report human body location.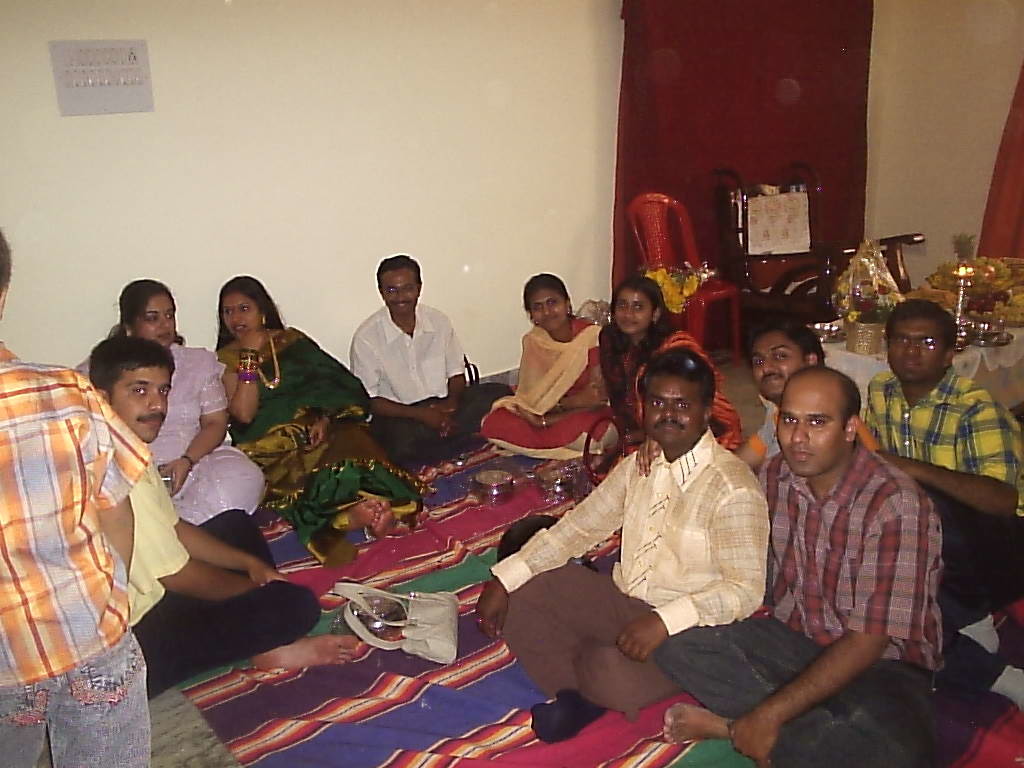
Report: region(68, 338, 266, 524).
